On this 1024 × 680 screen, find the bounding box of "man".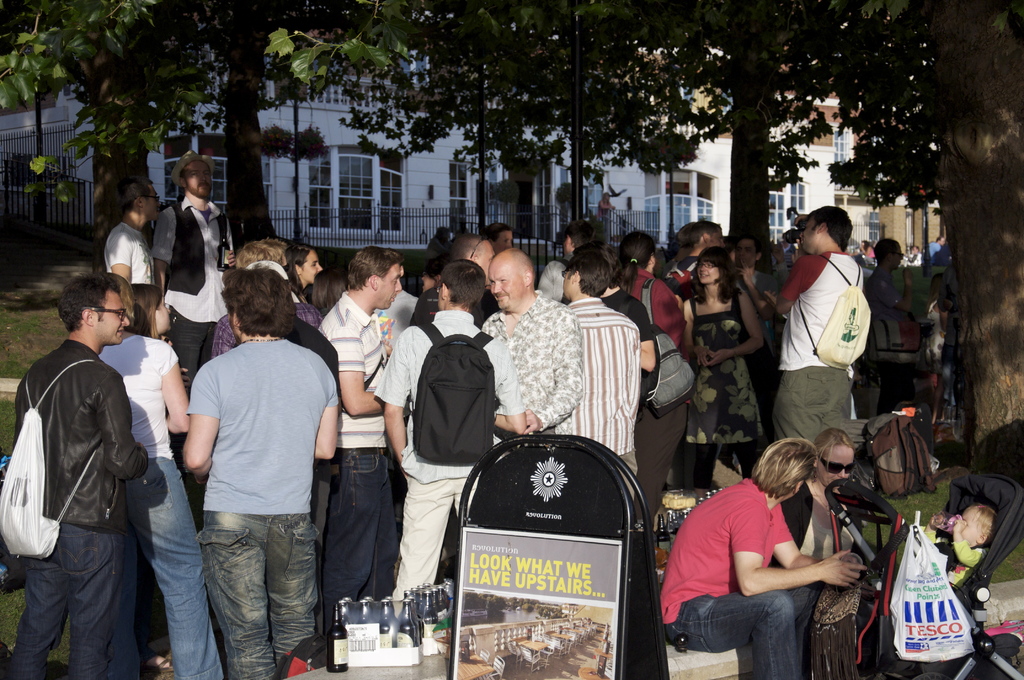
Bounding box: {"x1": 152, "y1": 150, "x2": 241, "y2": 419}.
